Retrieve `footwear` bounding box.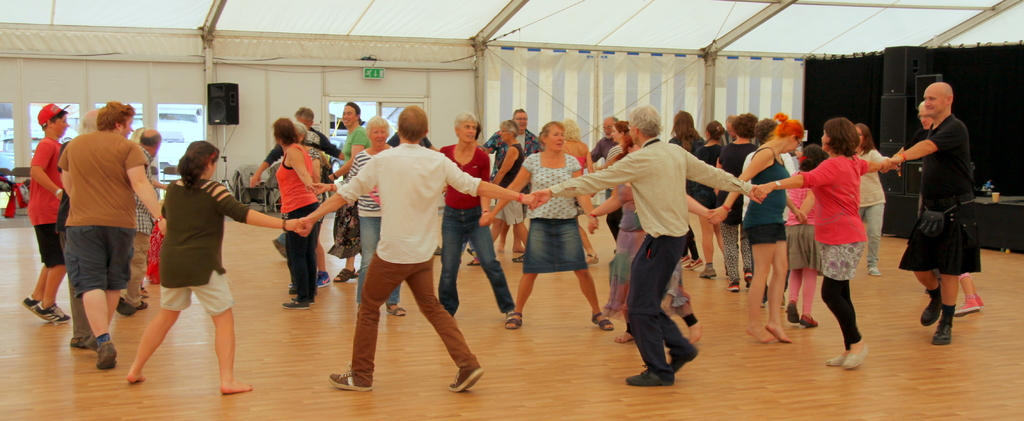
Bounding box: (692, 255, 705, 272).
